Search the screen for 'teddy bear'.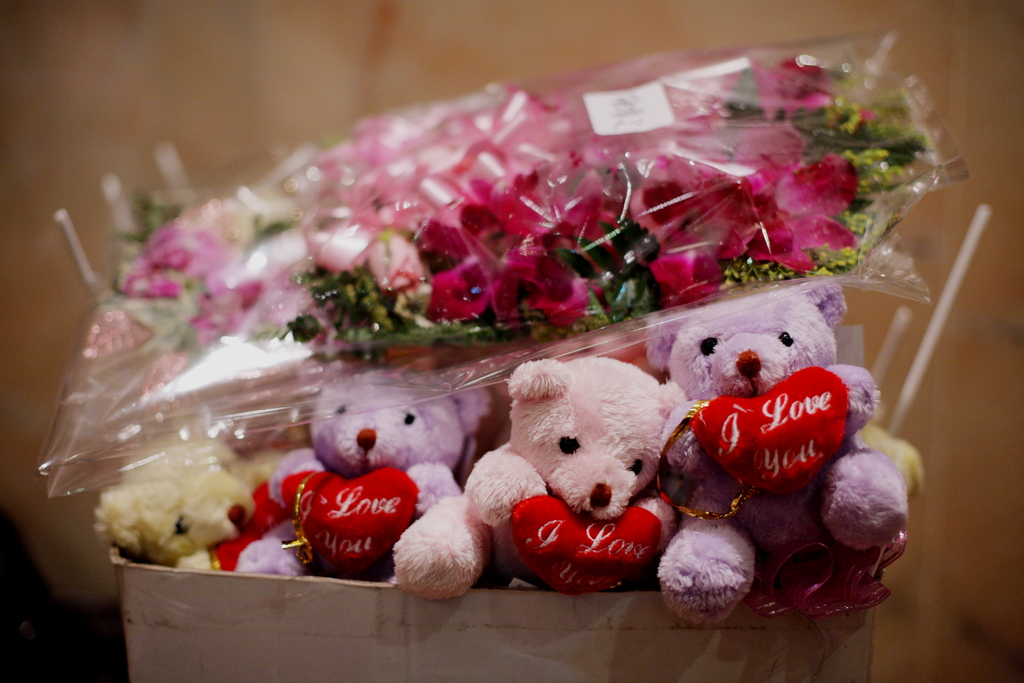
Found at pyautogui.locateOnScreen(91, 429, 282, 574).
